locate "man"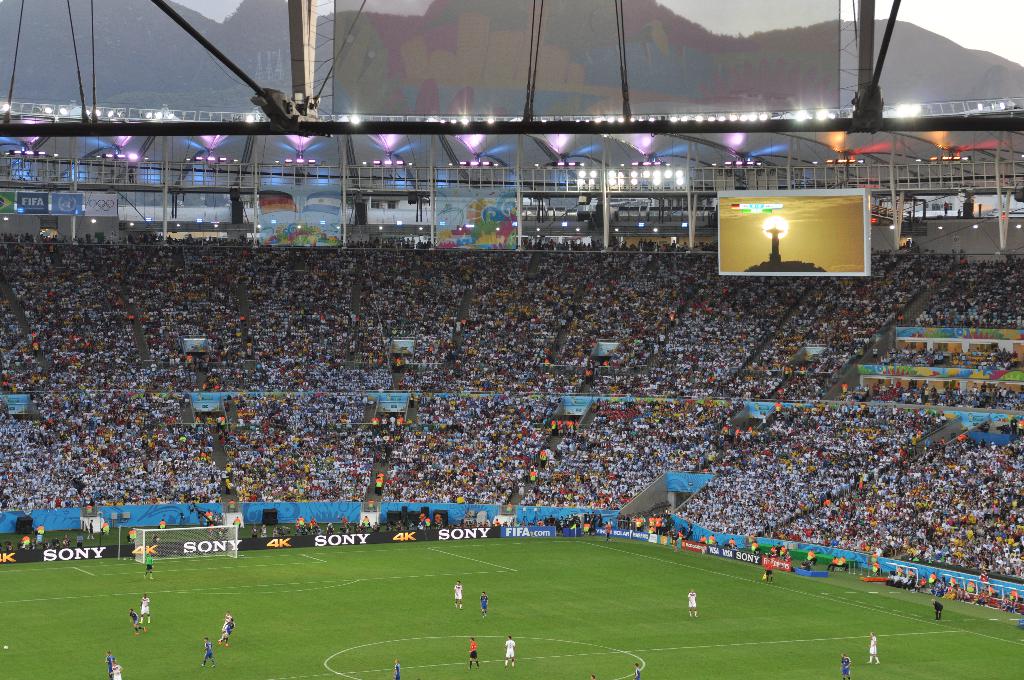
<region>800, 558, 810, 569</region>
